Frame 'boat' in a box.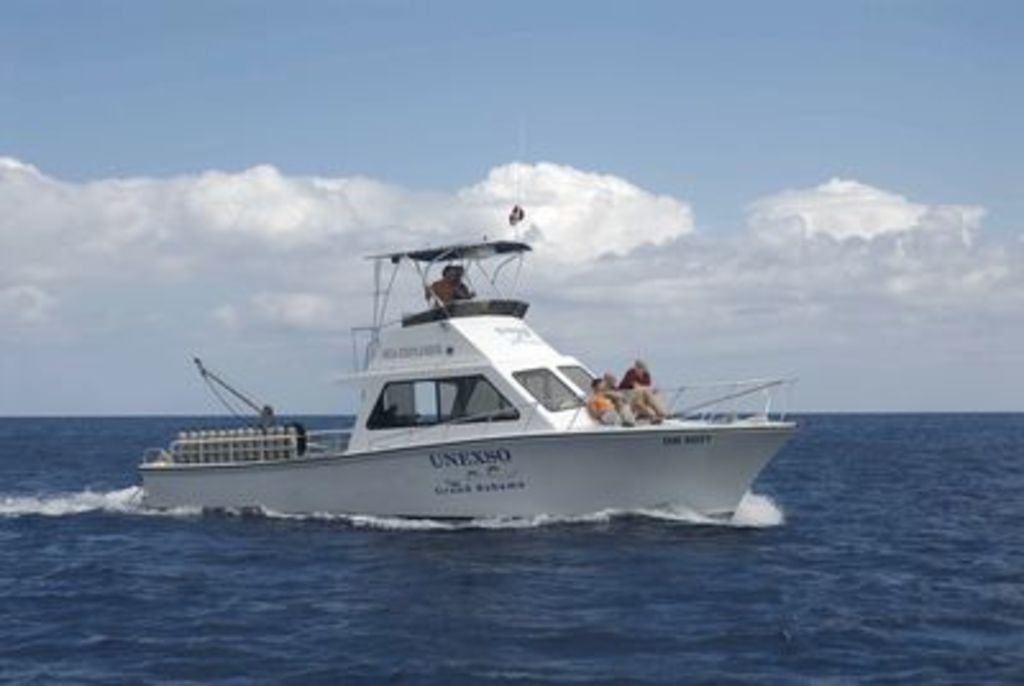
[left=115, top=218, right=817, bottom=532].
